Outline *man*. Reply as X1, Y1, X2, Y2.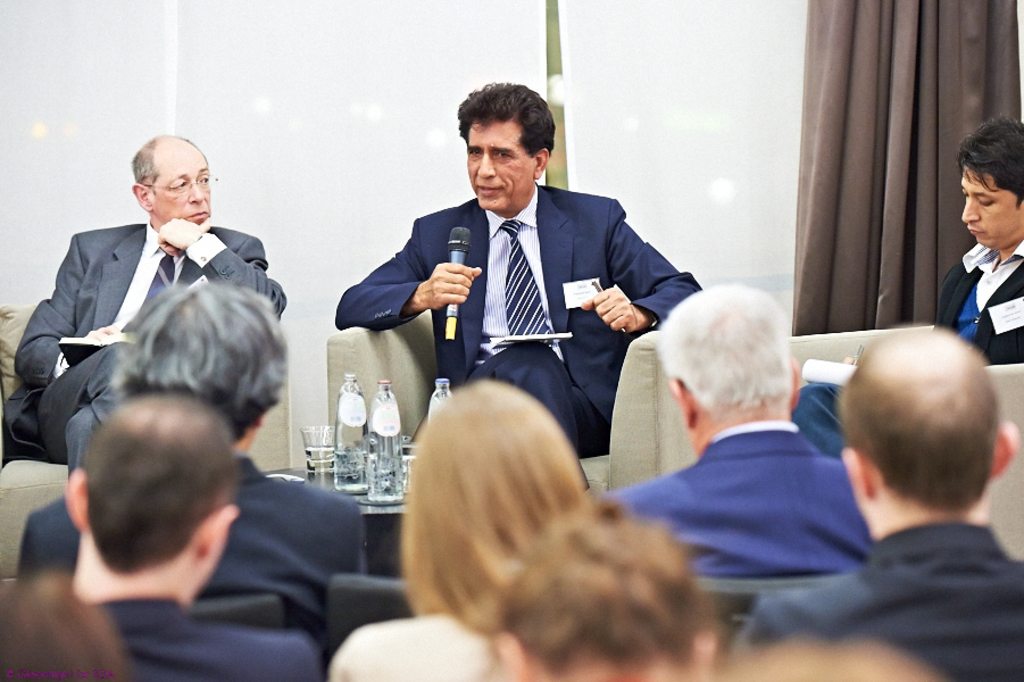
734, 323, 1023, 681.
